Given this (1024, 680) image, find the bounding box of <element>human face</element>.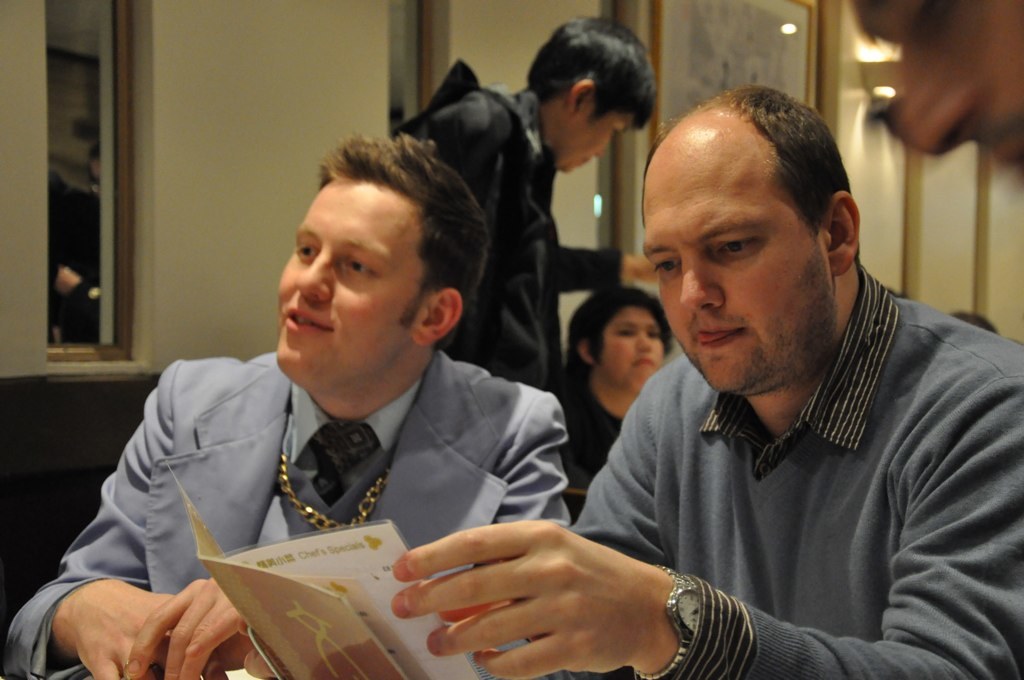
<region>559, 115, 639, 172</region>.
